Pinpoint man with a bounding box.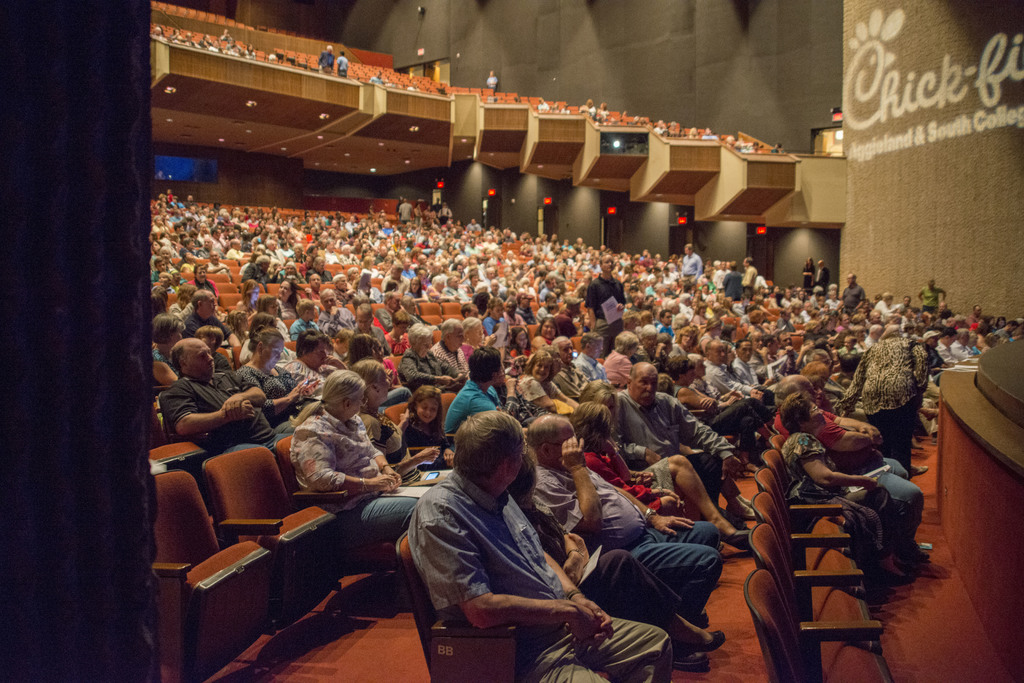
left=590, top=252, right=624, bottom=357.
